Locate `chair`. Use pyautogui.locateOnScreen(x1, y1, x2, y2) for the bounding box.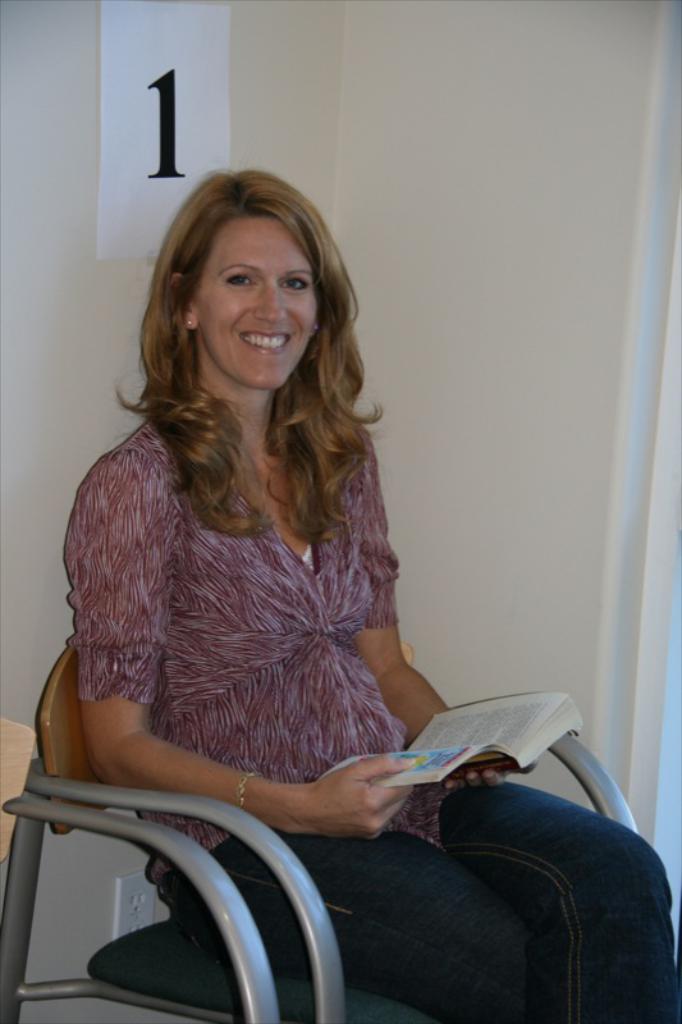
pyautogui.locateOnScreen(0, 713, 276, 1023).
